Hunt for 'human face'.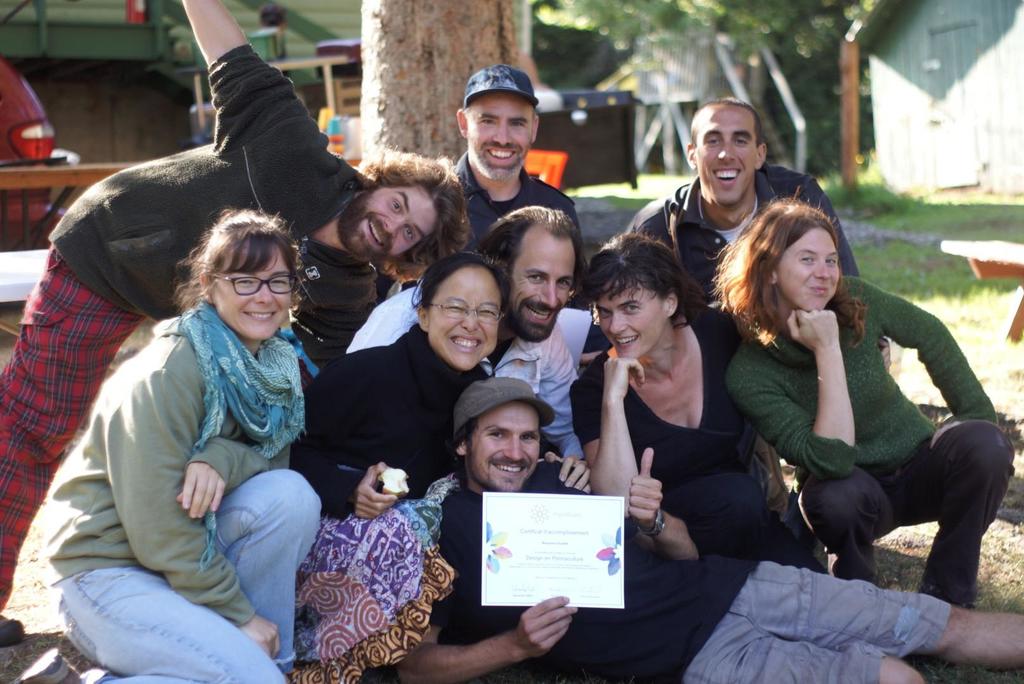
Hunted down at detection(469, 90, 531, 180).
